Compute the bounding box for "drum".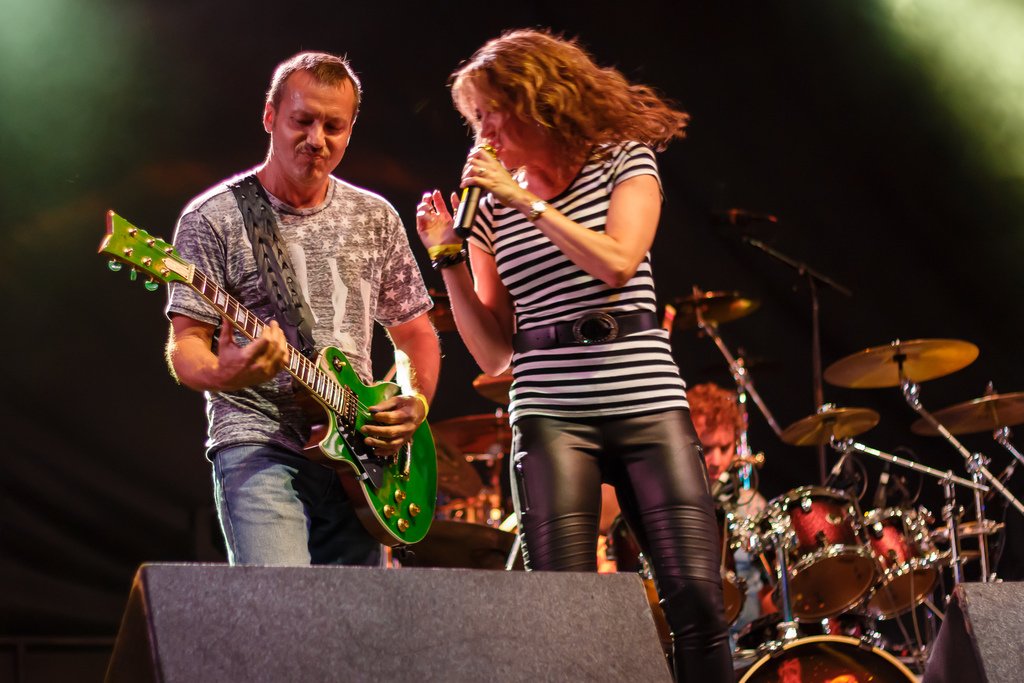
x1=733 y1=633 x2=918 y2=682.
